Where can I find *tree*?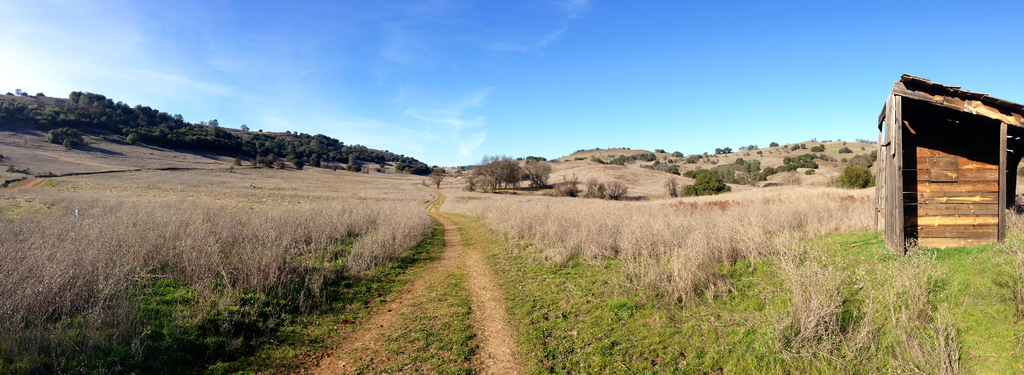
You can find it at locate(779, 149, 819, 171).
